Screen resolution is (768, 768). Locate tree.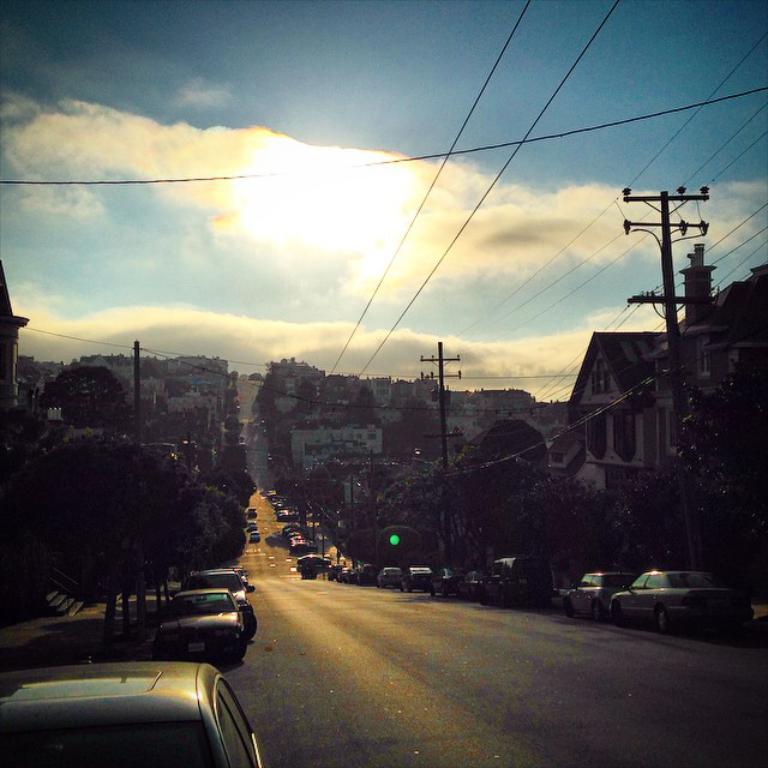
bbox(0, 388, 48, 458).
